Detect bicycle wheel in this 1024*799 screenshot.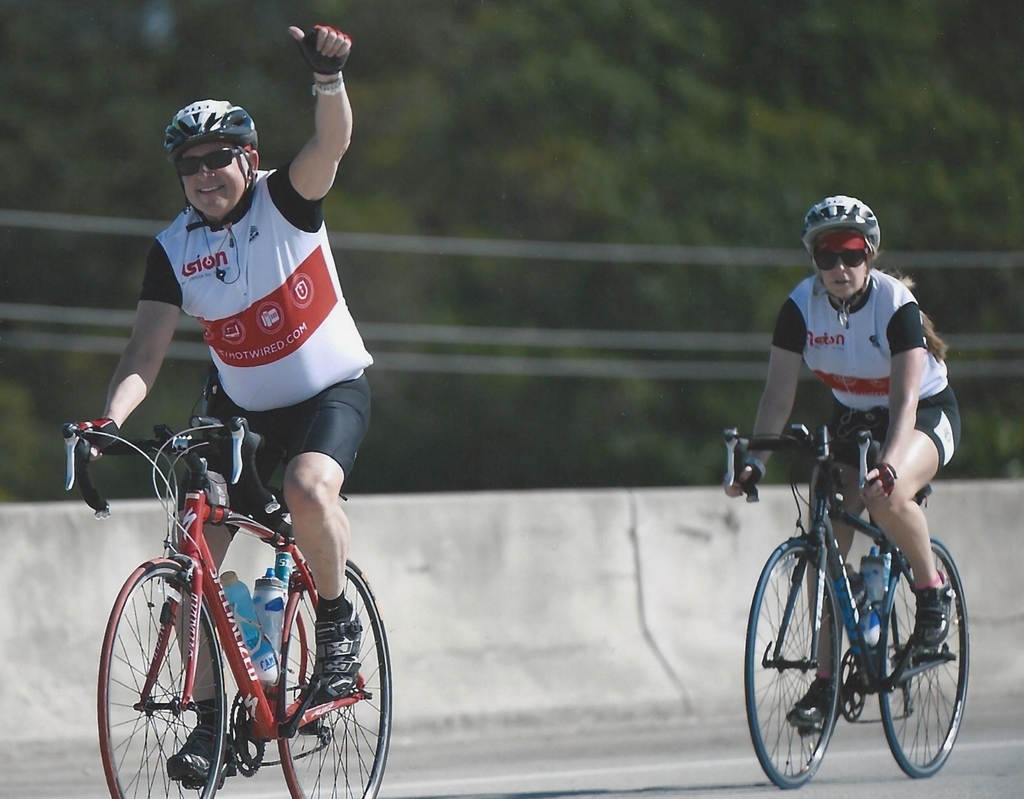
Detection: (878, 537, 980, 786).
